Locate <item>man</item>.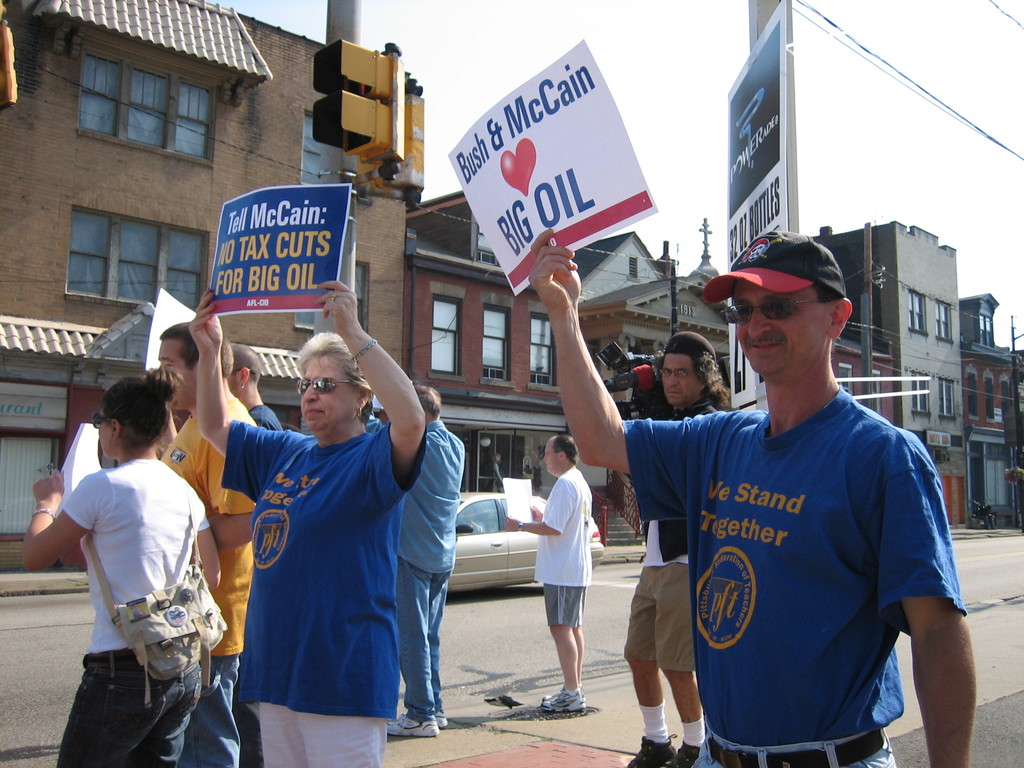
Bounding box: (left=159, top=323, right=259, bottom=767).
